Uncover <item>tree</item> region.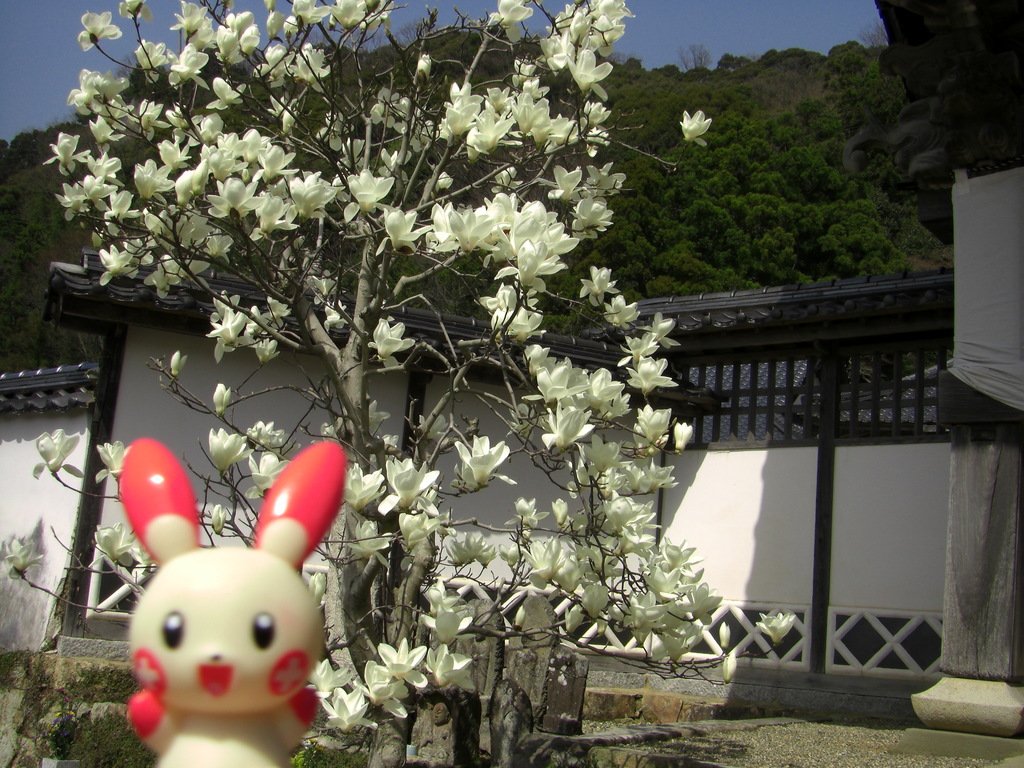
Uncovered: BBox(40, 0, 799, 767).
